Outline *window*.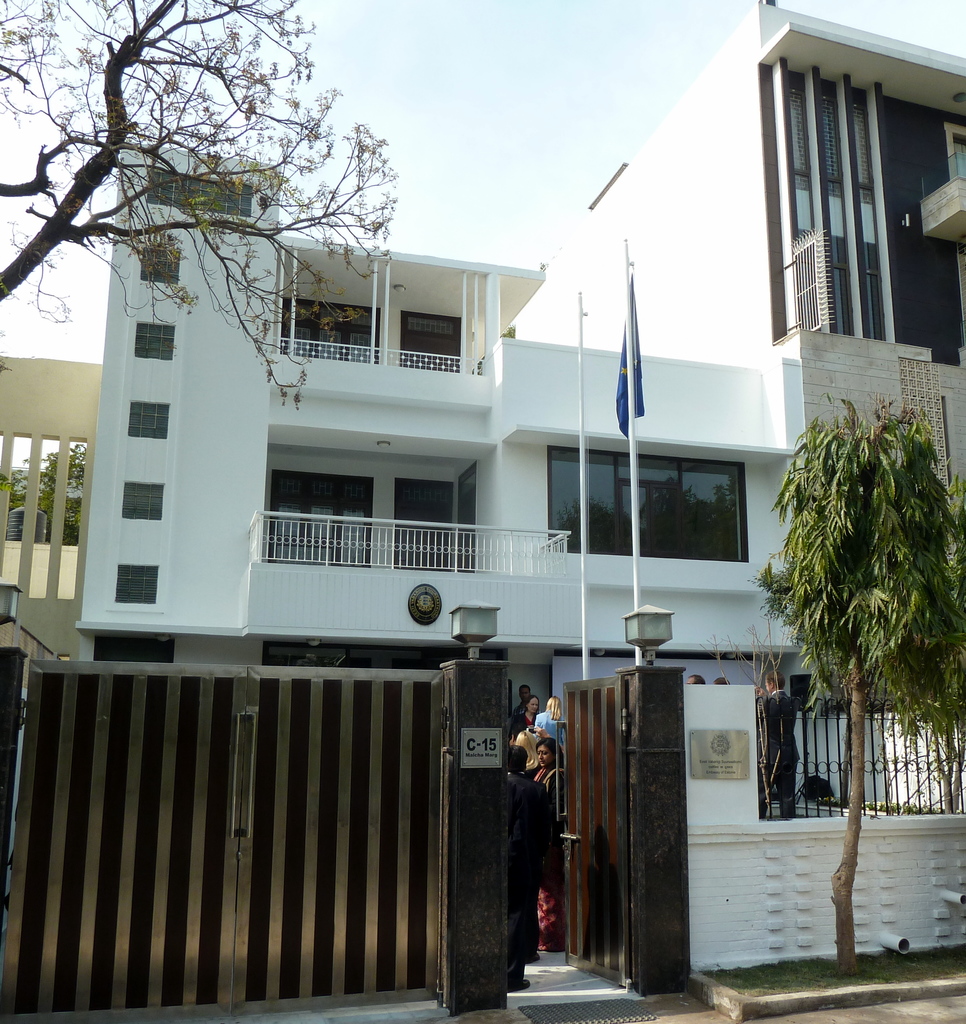
Outline: 396, 311, 471, 369.
